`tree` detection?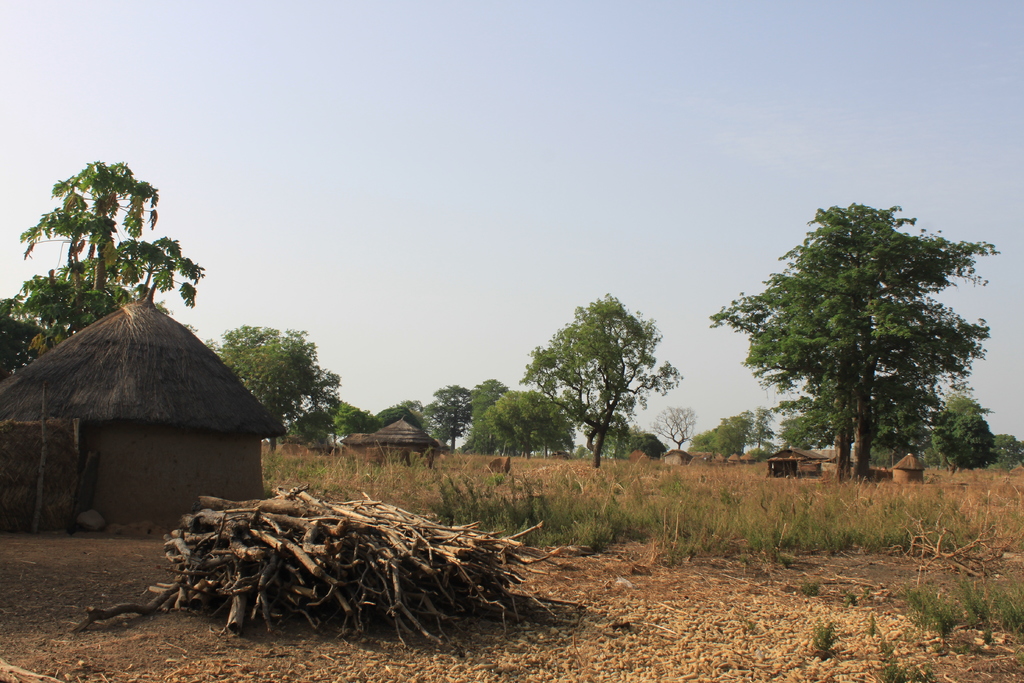
<box>733,194,986,497</box>
